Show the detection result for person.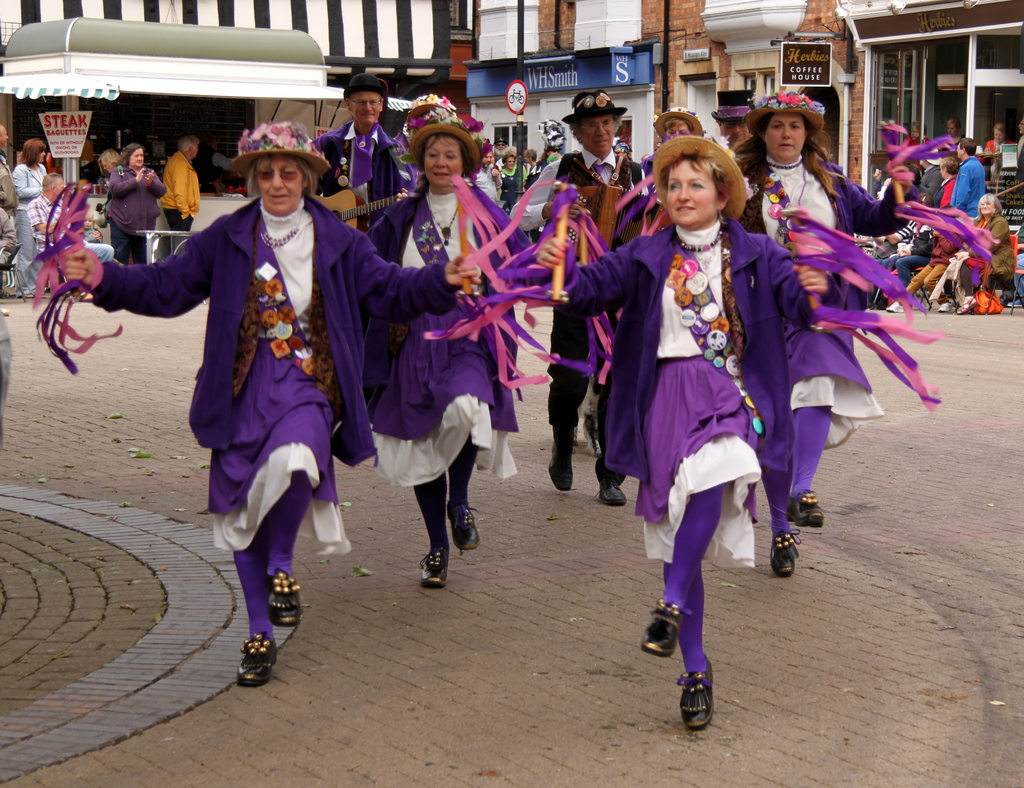
956:197:1014:308.
